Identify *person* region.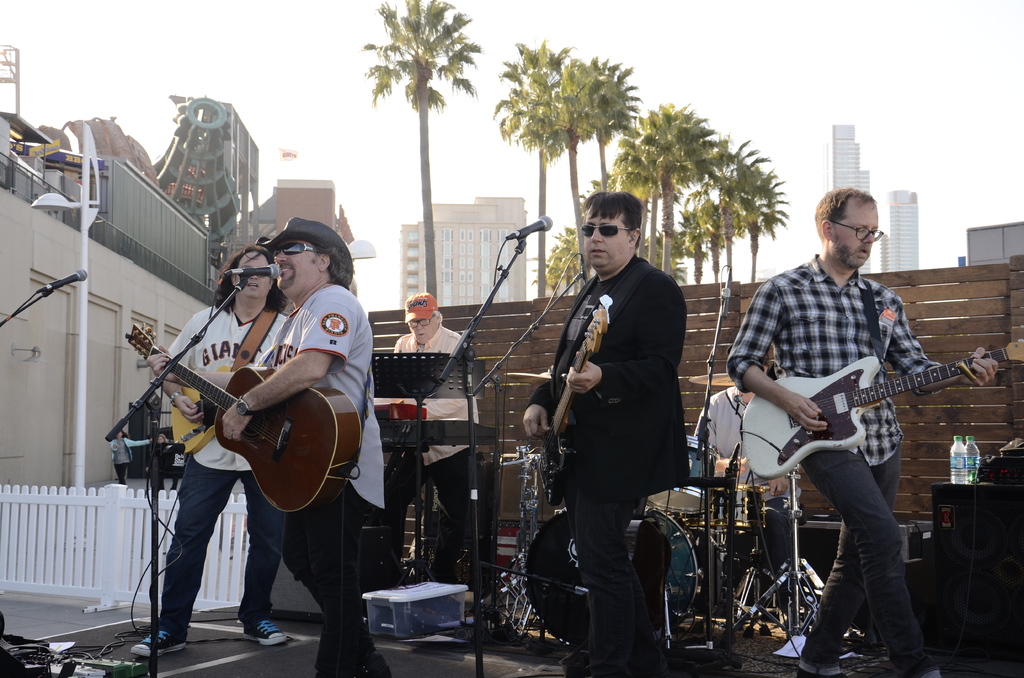
Region: 152 209 403 676.
